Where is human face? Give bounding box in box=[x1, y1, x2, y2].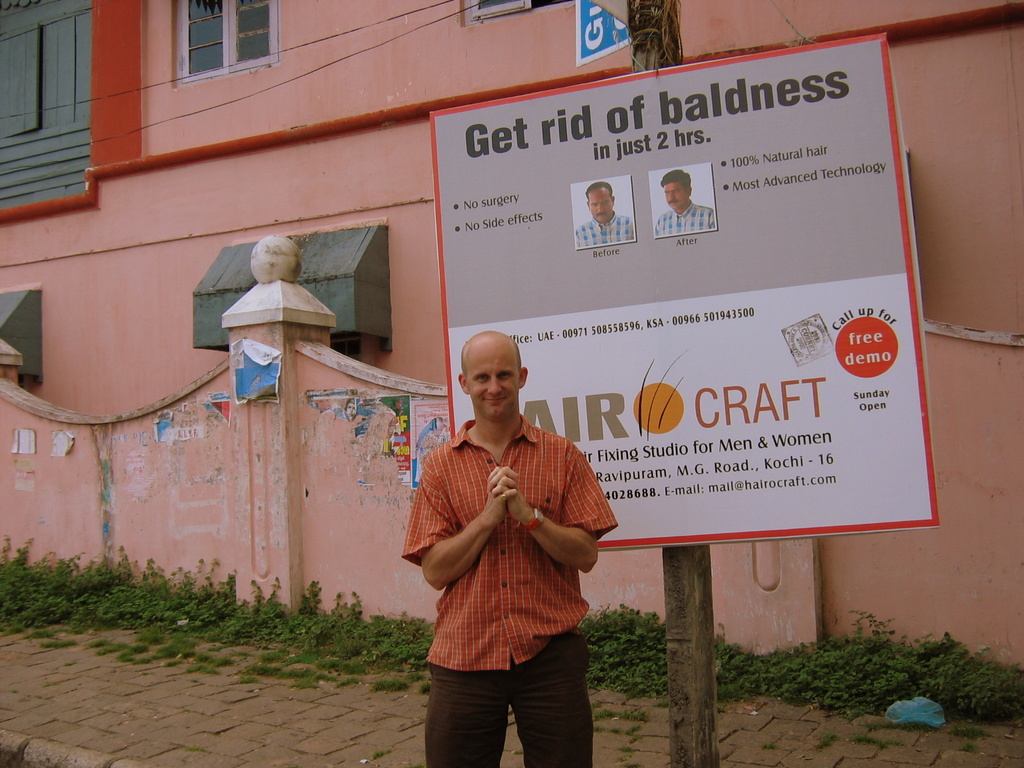
box=[468, 346, 521, 420].
